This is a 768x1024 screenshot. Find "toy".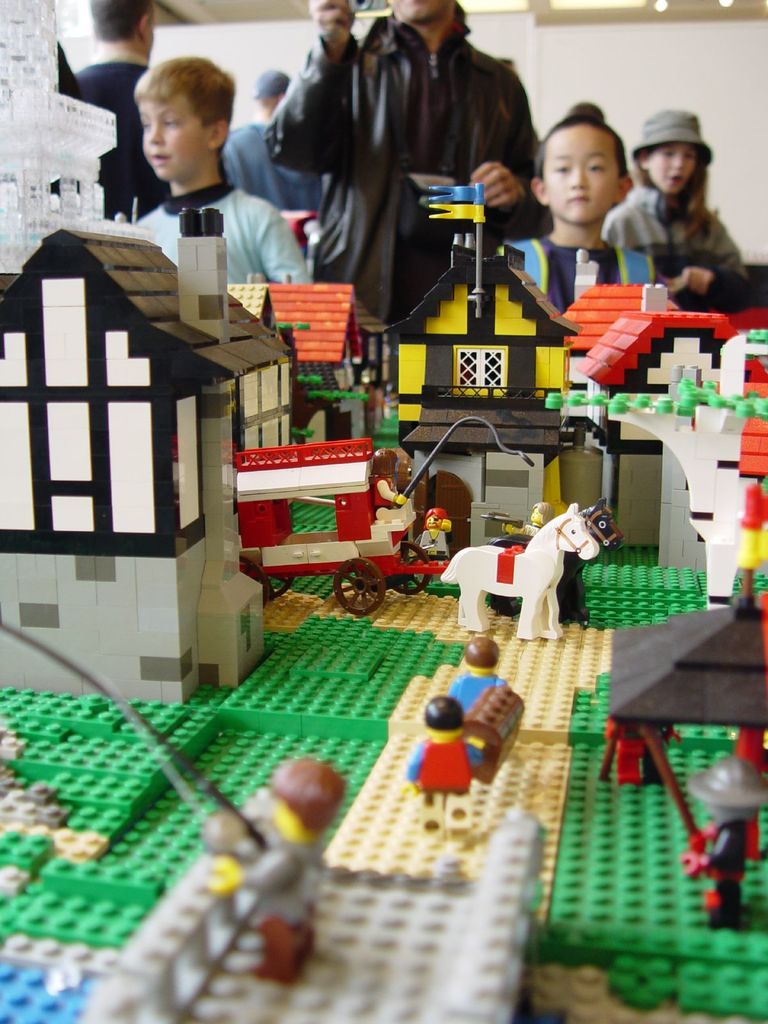
Bounding box: 438,508,602,639.
